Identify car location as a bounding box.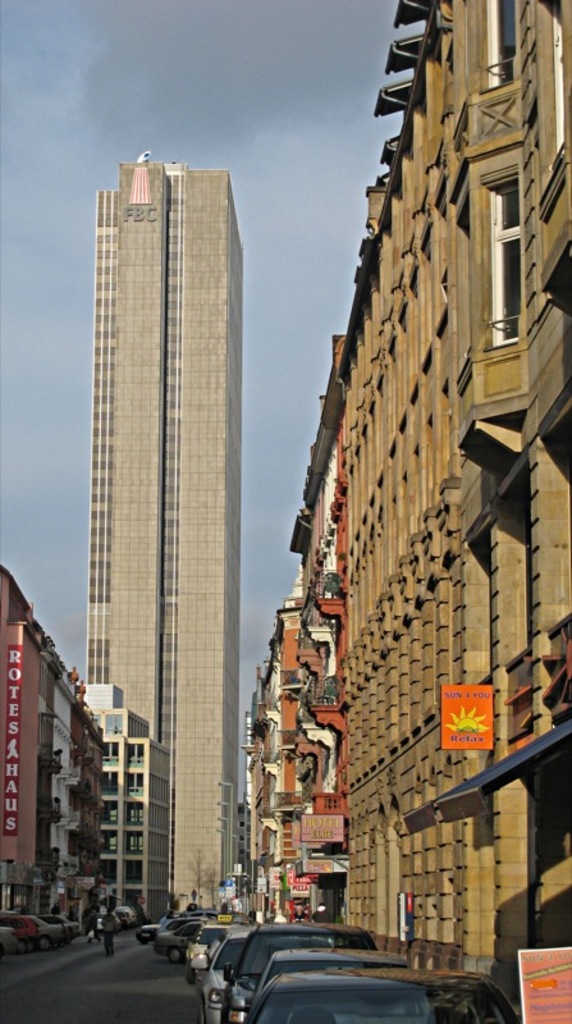
<bbox>17, 915, 63, 948</bbox>.
